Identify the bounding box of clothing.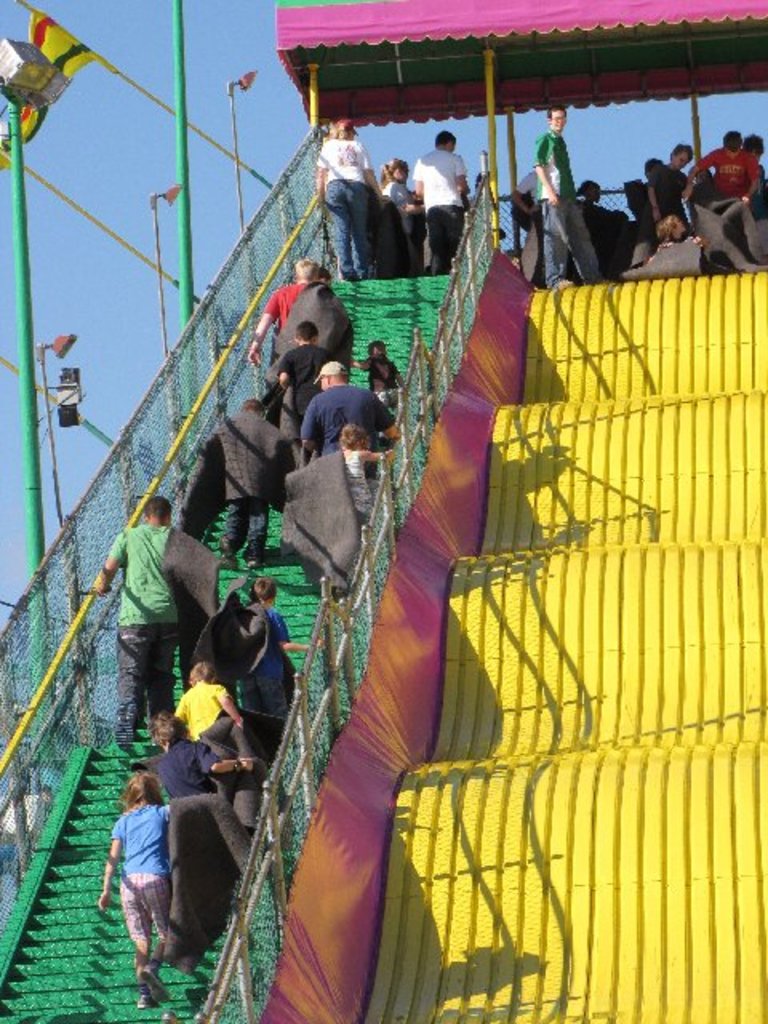
region(309, 133, 370, 264).
